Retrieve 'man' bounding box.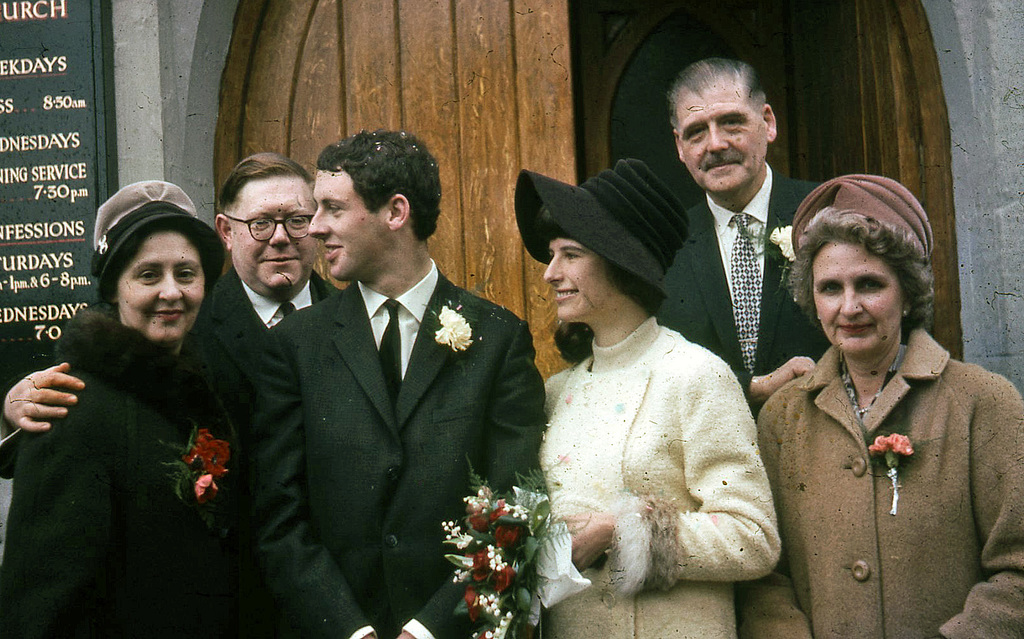
Bounding box: region(656, 56, 828, 413).
